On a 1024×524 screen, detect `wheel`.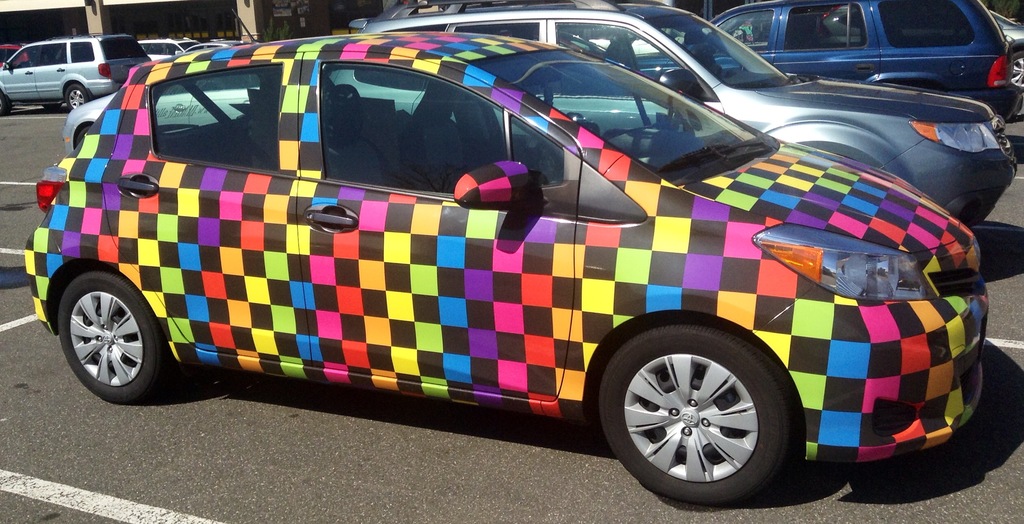
bbox=[598, 327, 787, 502].
